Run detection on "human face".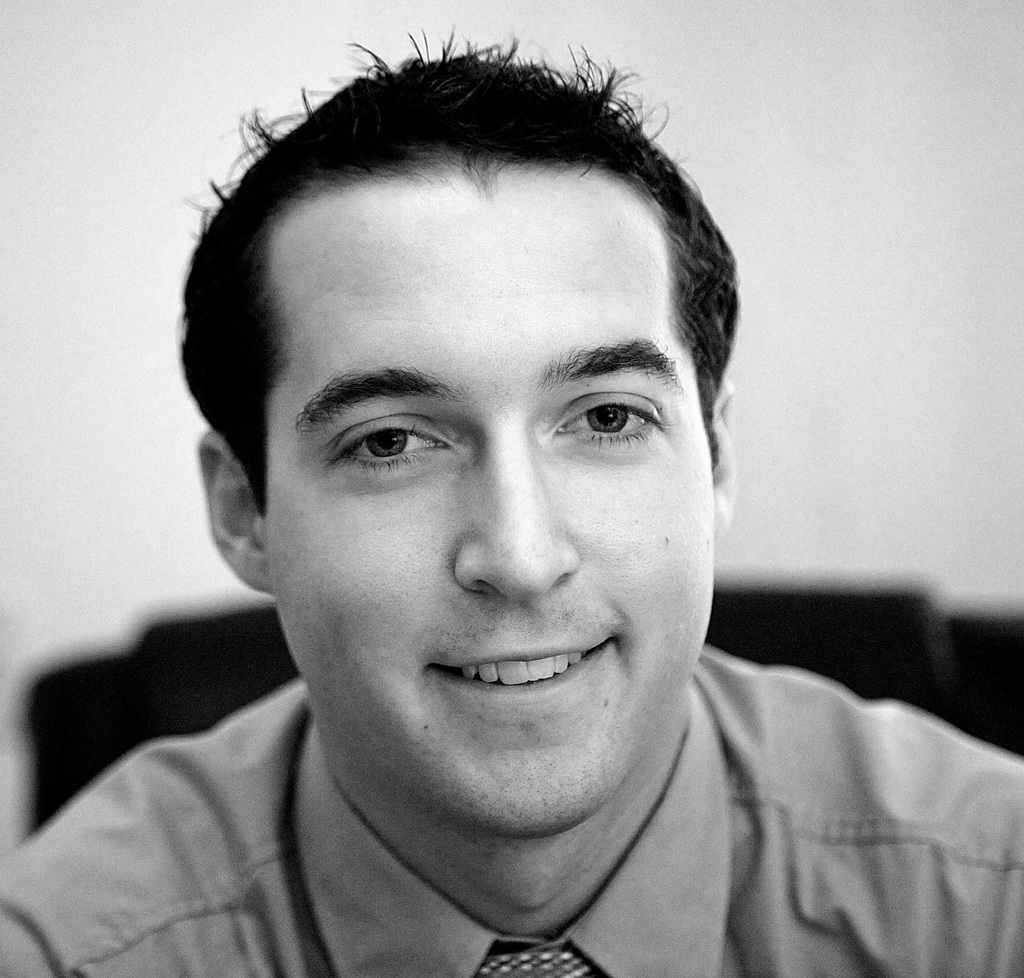
Result: box(268, 147, 716, 836).
